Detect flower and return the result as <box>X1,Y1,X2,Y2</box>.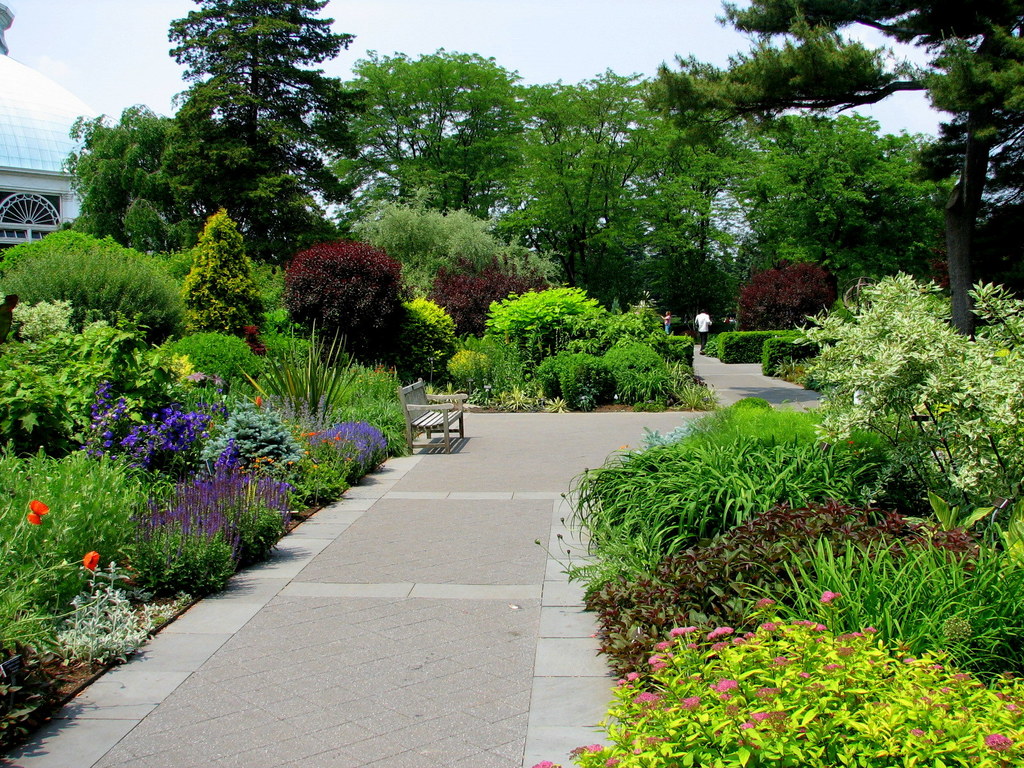
<box>29,498,54,518</box>.
